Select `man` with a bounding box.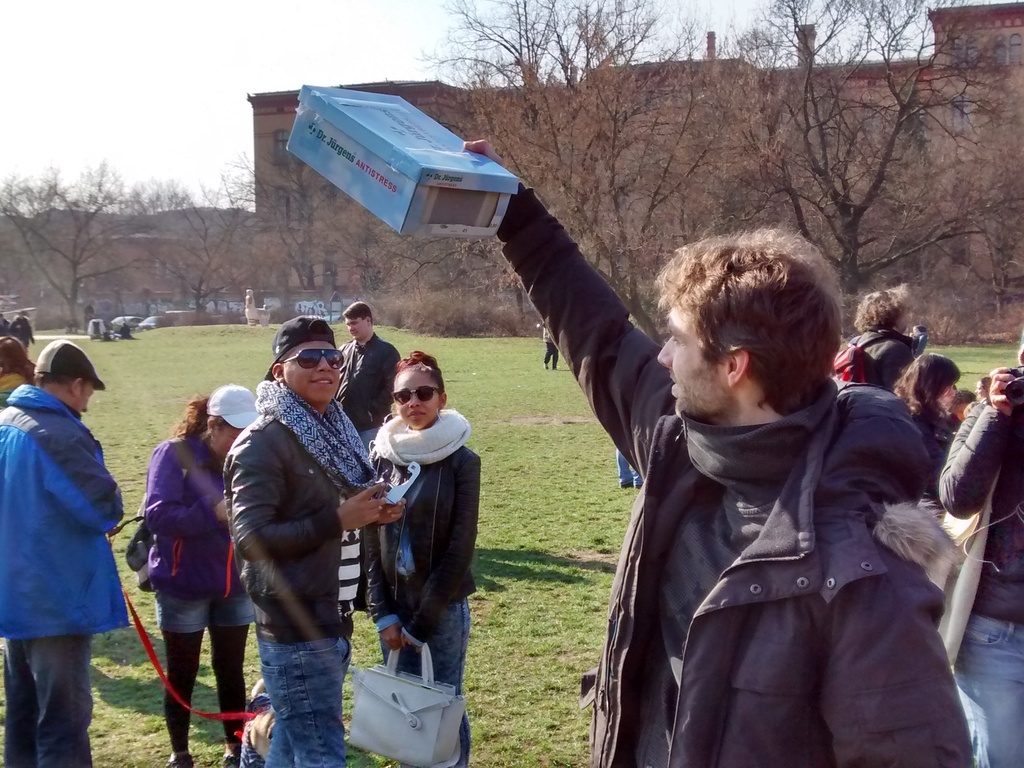
pyautogui.locateOnScreen(6, 312, 132, 767).
